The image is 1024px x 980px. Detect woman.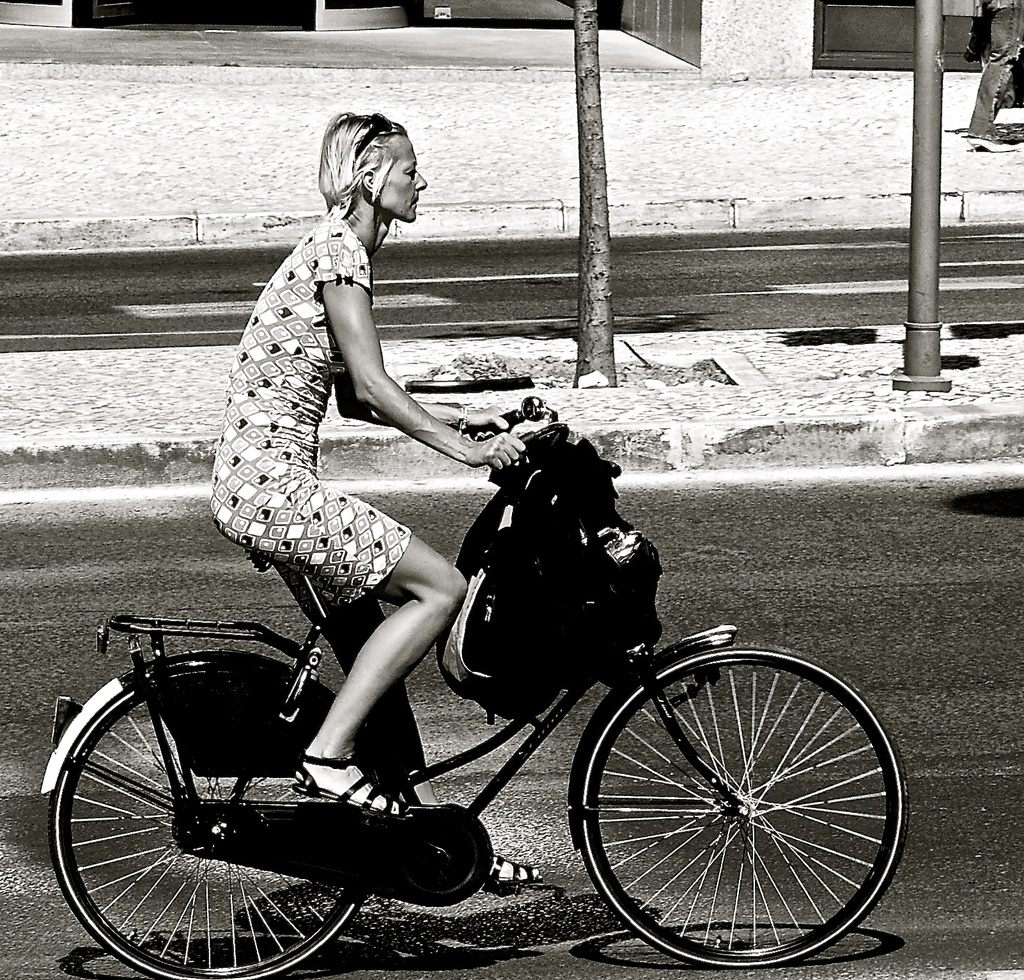
Detection: (212, 106, 534, 838).
